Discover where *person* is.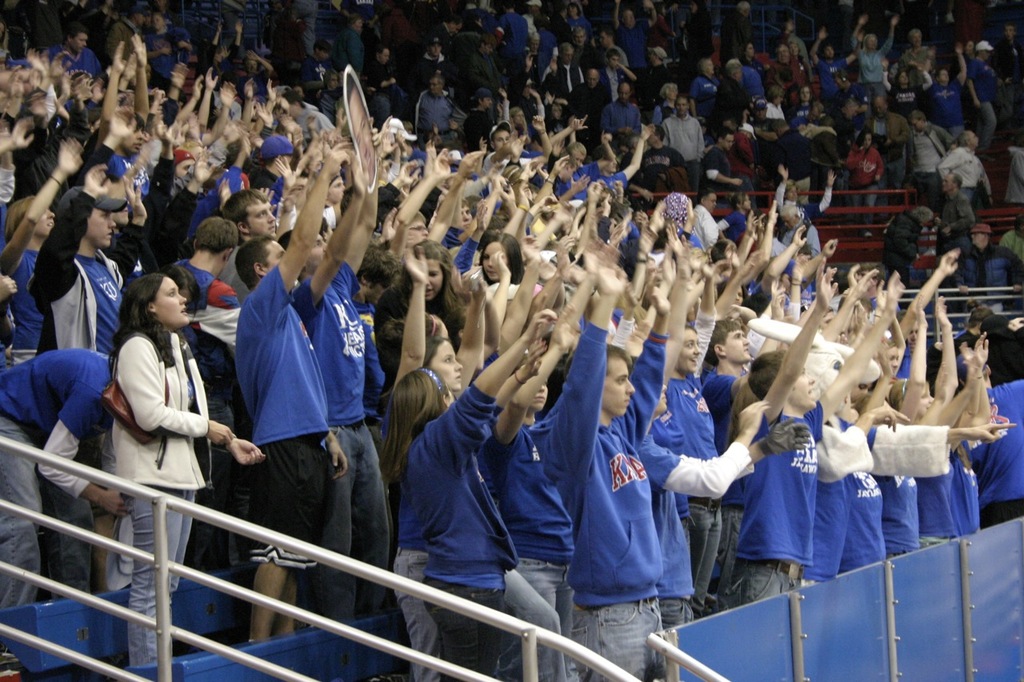
Discovered at bbox(599, 49, 638, 98).
